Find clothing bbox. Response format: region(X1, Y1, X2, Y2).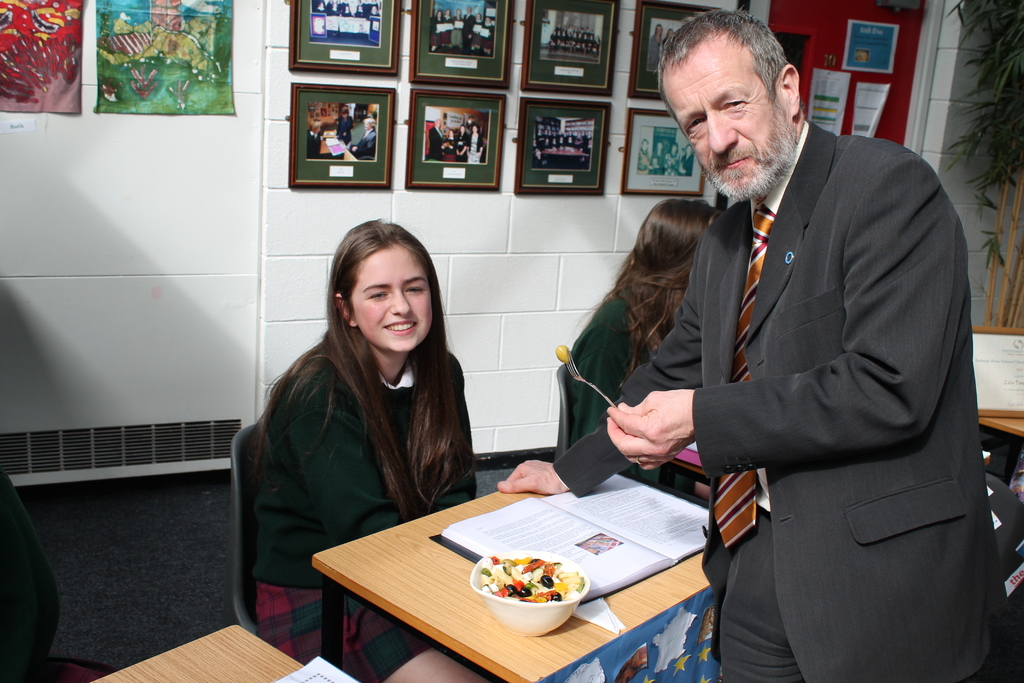
region(333, 115, 358, 143).
